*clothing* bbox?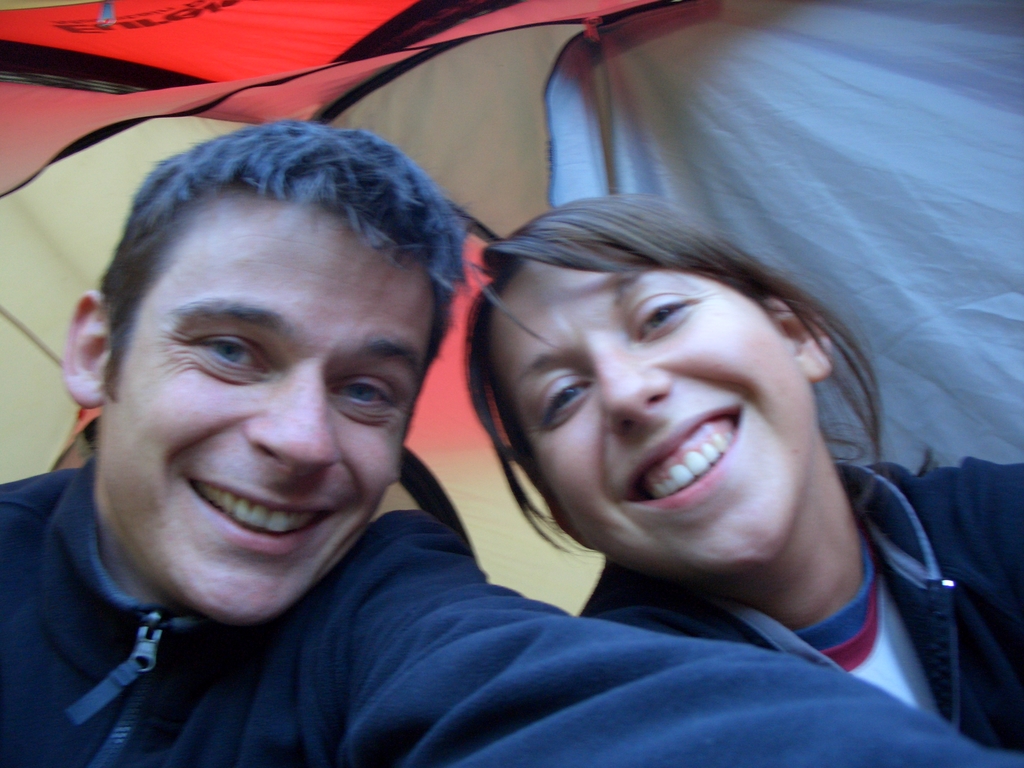
l=0, t=453, r=1023, b=767
